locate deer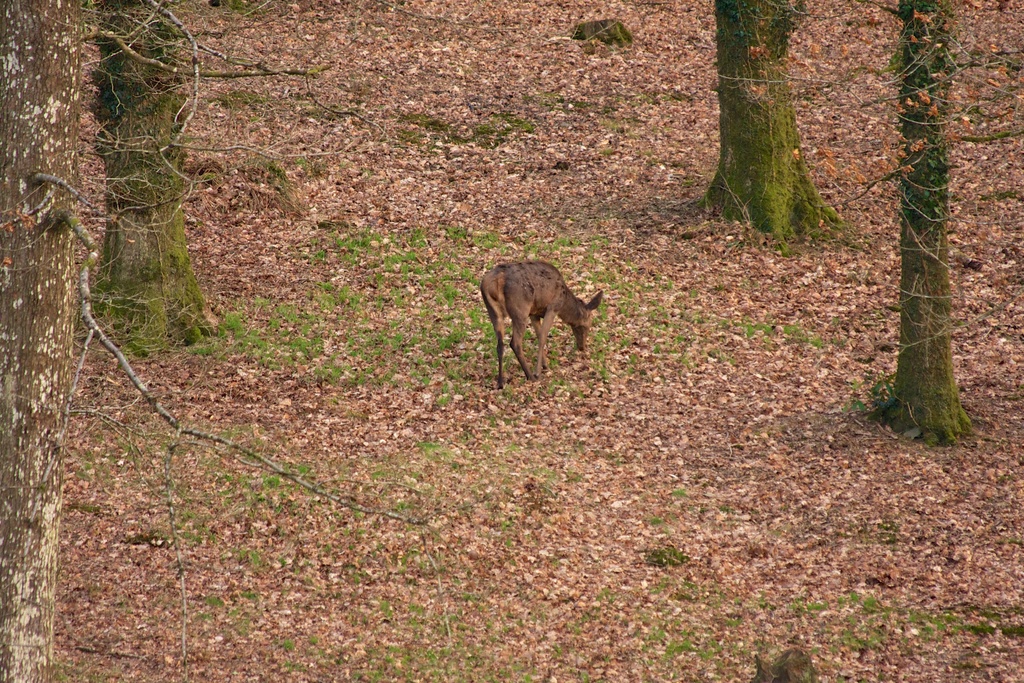
box(483, 255, 604, 381)
